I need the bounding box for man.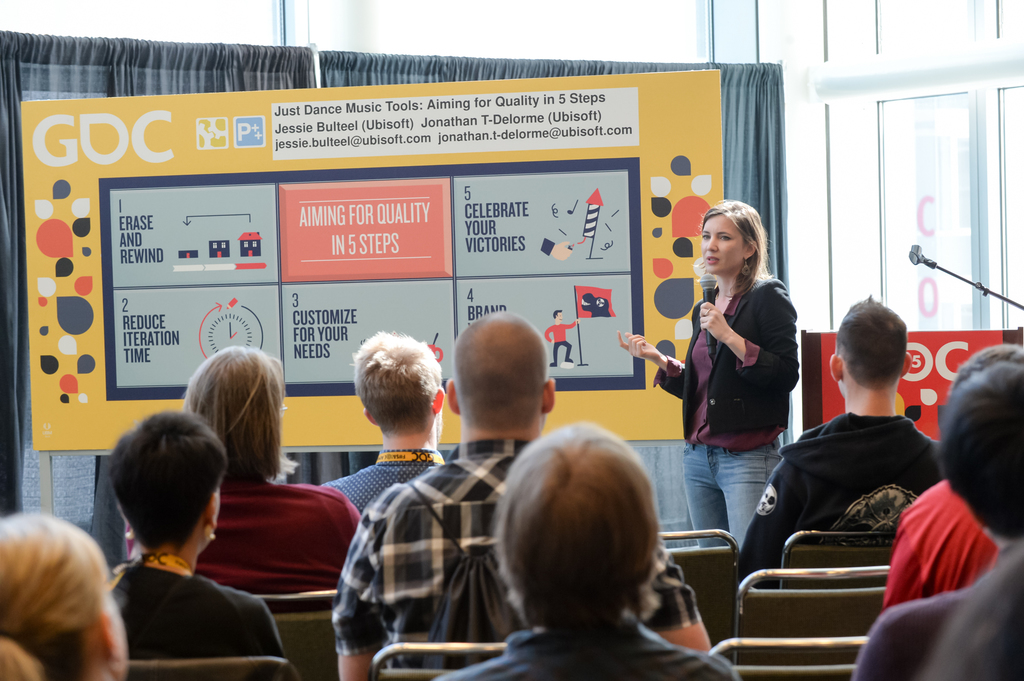
Here it is: 543,308,579,365.
